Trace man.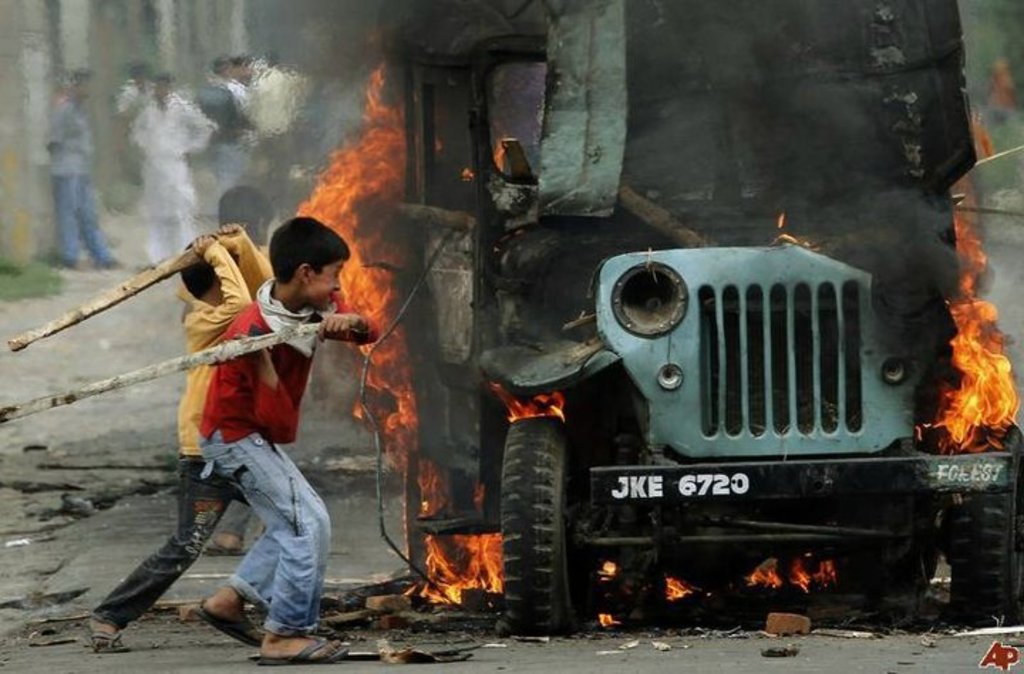
Traced to box=[228, 58, 253, 107].
